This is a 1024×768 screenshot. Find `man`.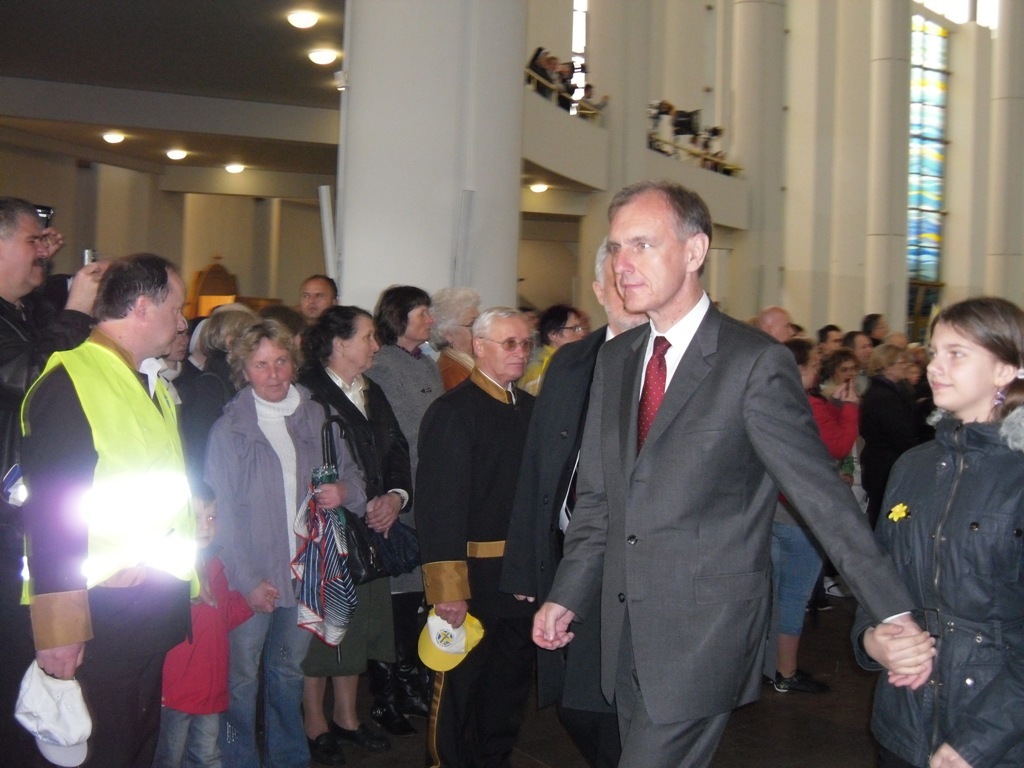
Bounding box: {"x1": 17, "y1": 247, "x2": 197, "y2": 767}.
